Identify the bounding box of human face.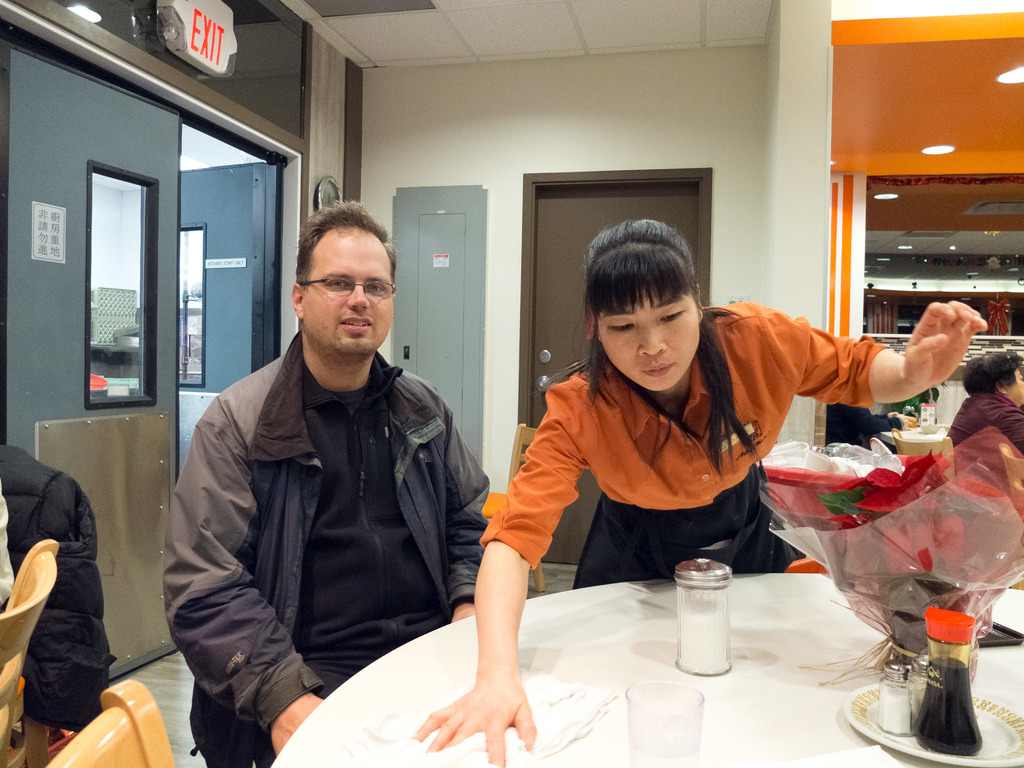
crop(600, 291, 701, 394).
